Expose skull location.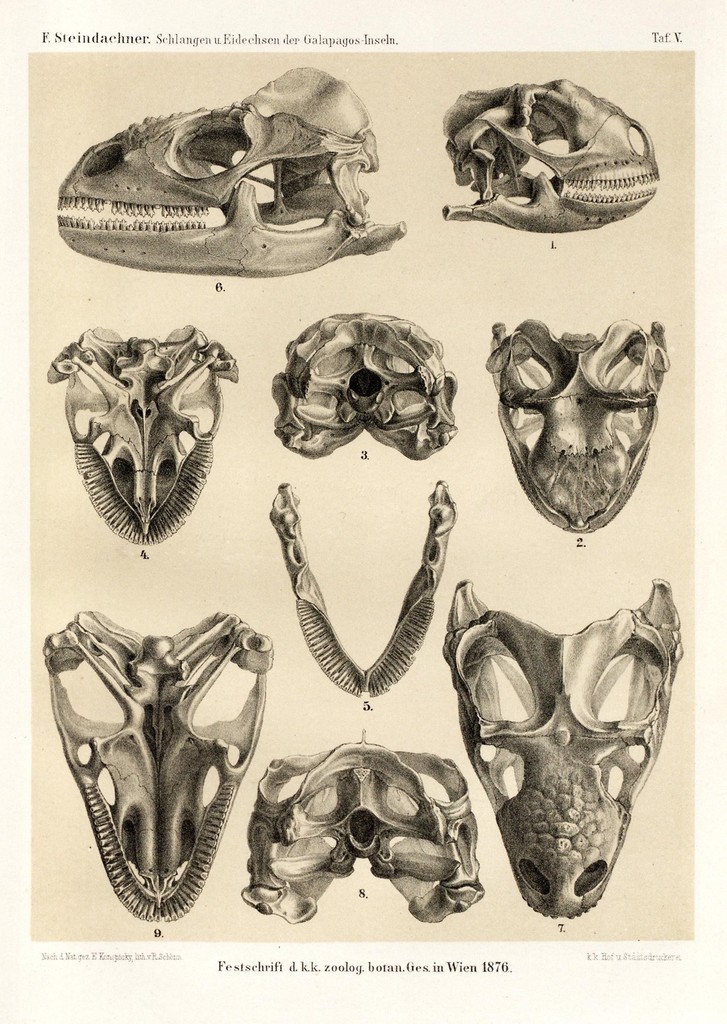
Exposed at crop(445, 580, 684, 918).
